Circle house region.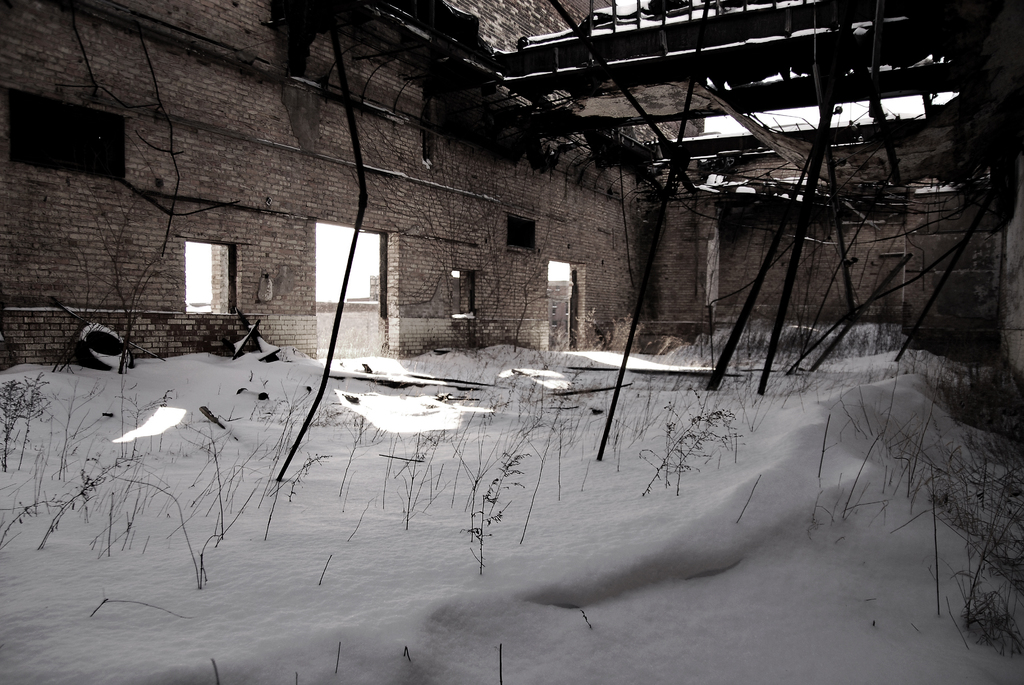
Region: 0,0,1023,684.
